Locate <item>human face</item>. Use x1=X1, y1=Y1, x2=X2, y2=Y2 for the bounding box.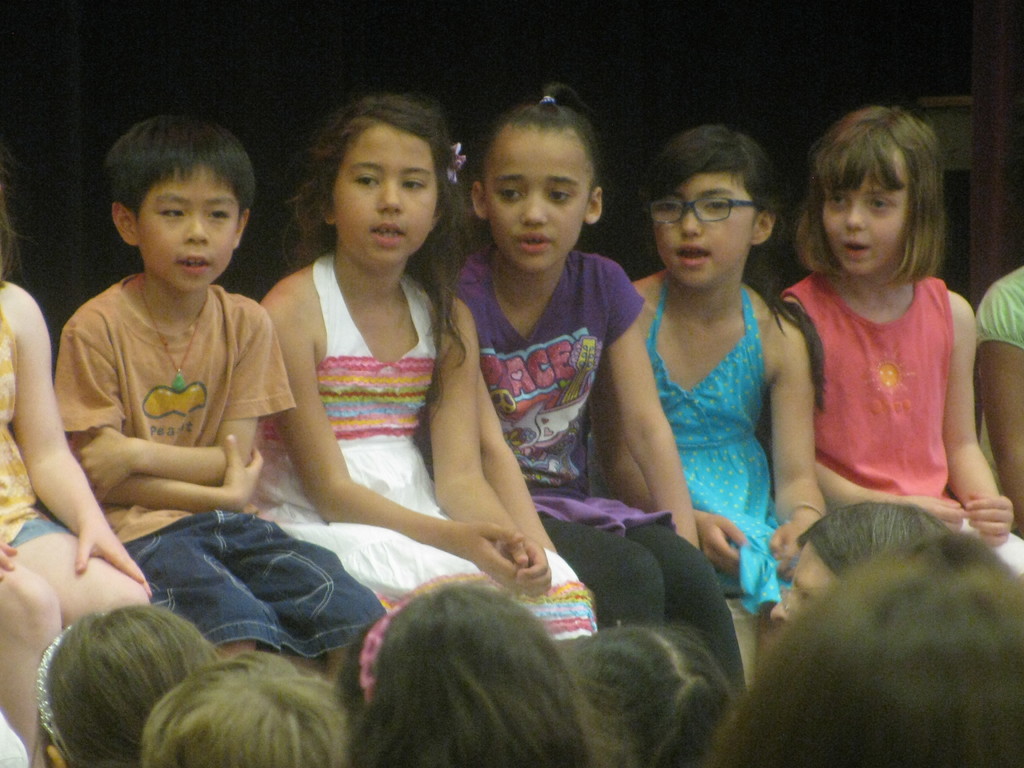
x1=331, y1=128, x2=439, y2=265.
